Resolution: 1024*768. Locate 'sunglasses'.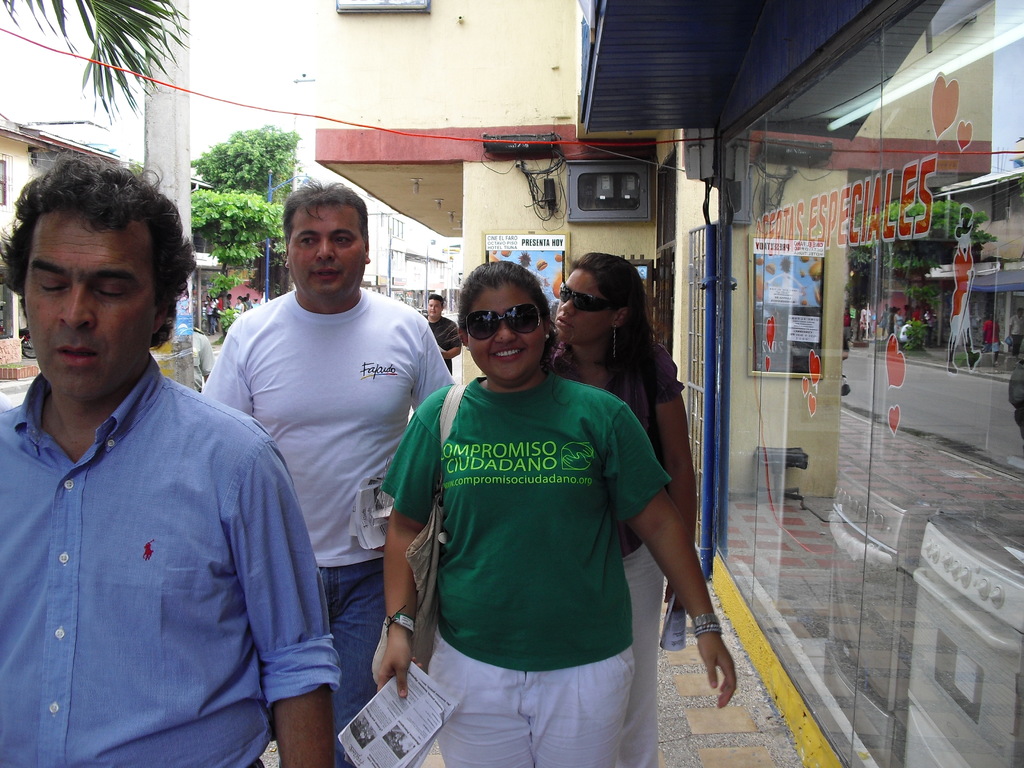
select_region(464, 307, 546, 335).
